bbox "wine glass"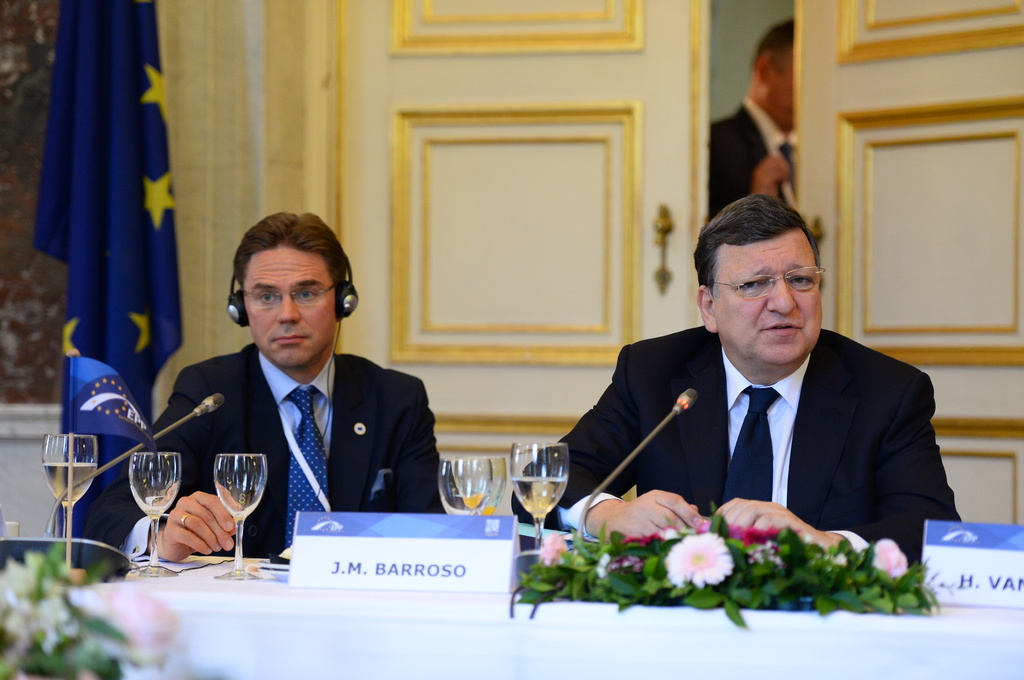
511/444/566/544
